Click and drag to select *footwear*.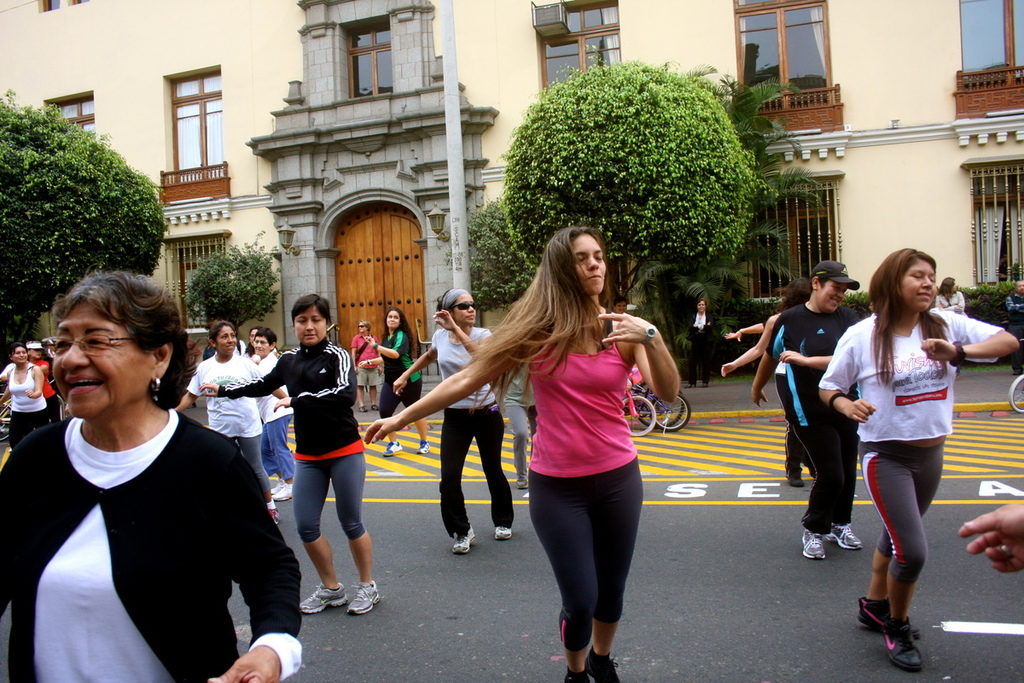
Selection: {"left": 300, "top": 580, "right": 346, "bottom": 614}.
